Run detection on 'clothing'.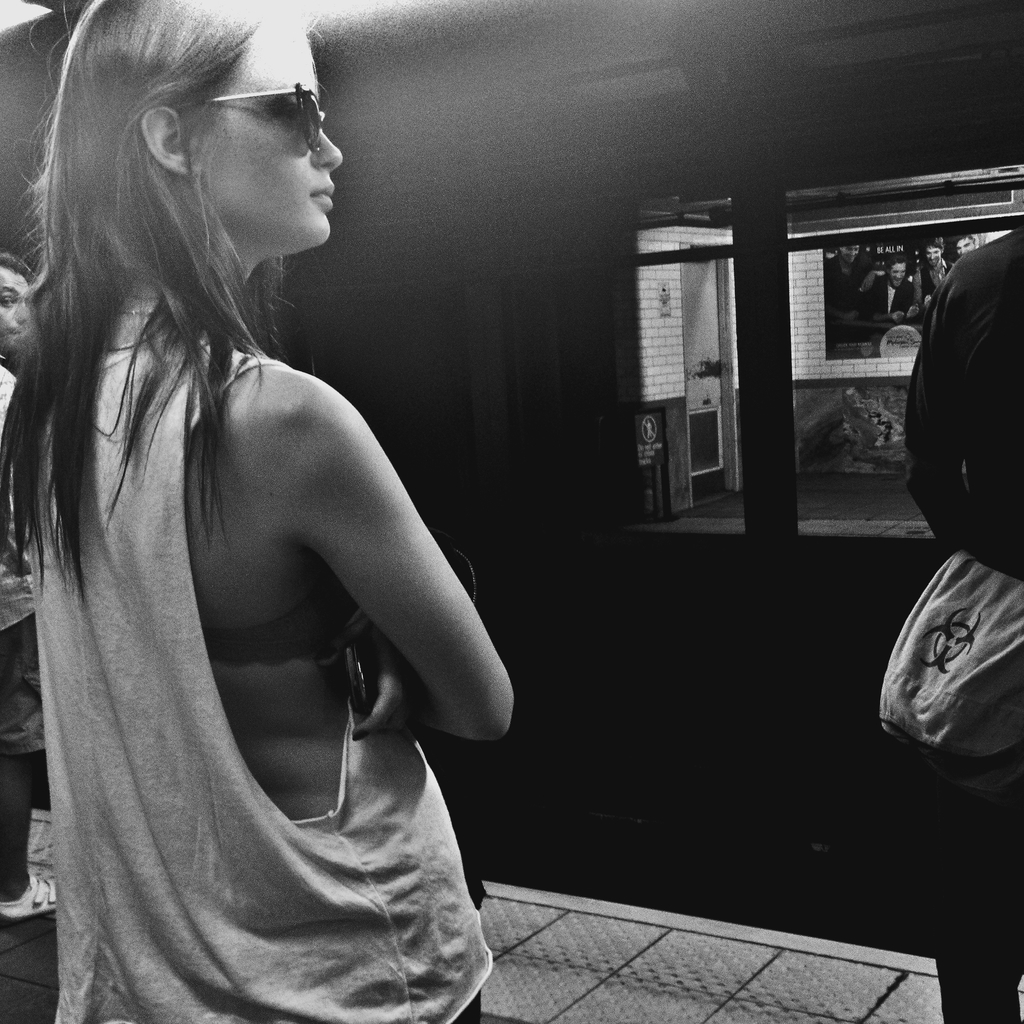
Result: Rect(24, 278, 495, 1023).
